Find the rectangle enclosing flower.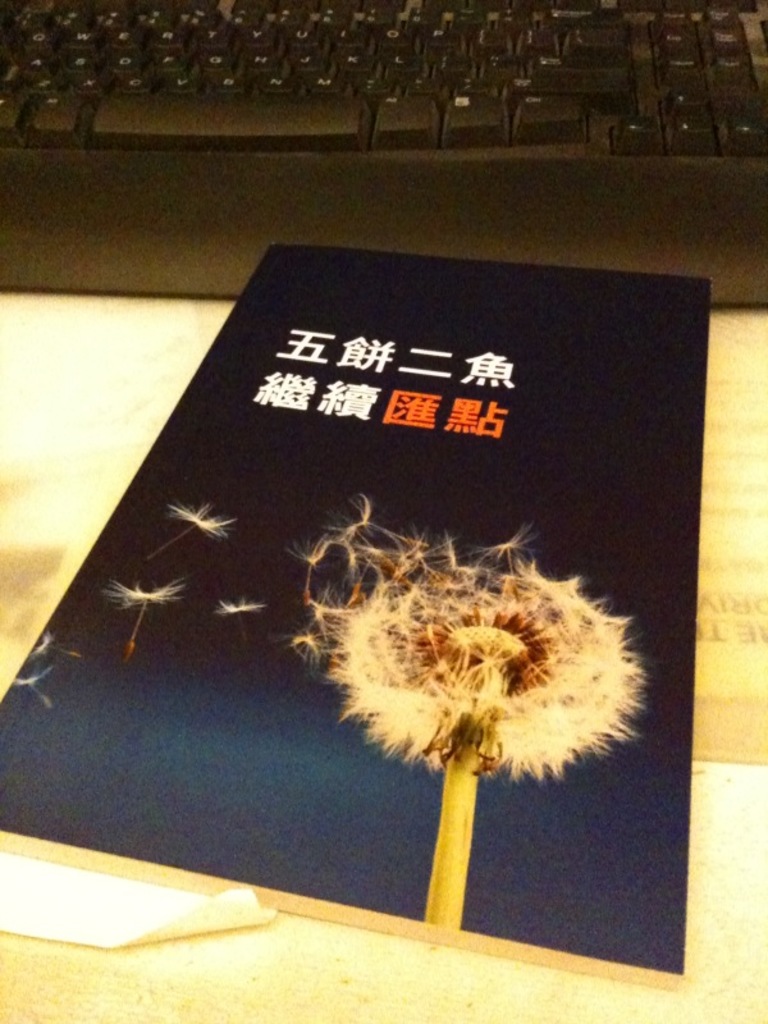
298, 503, 639, 829.
